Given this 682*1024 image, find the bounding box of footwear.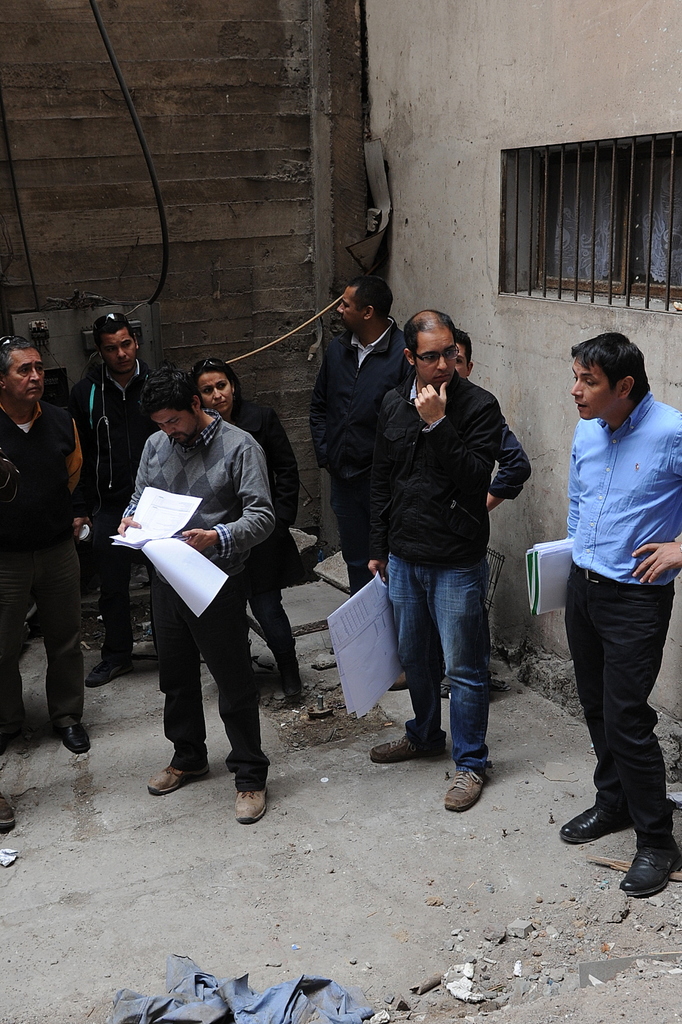
region(368, 733, 421, 764).
